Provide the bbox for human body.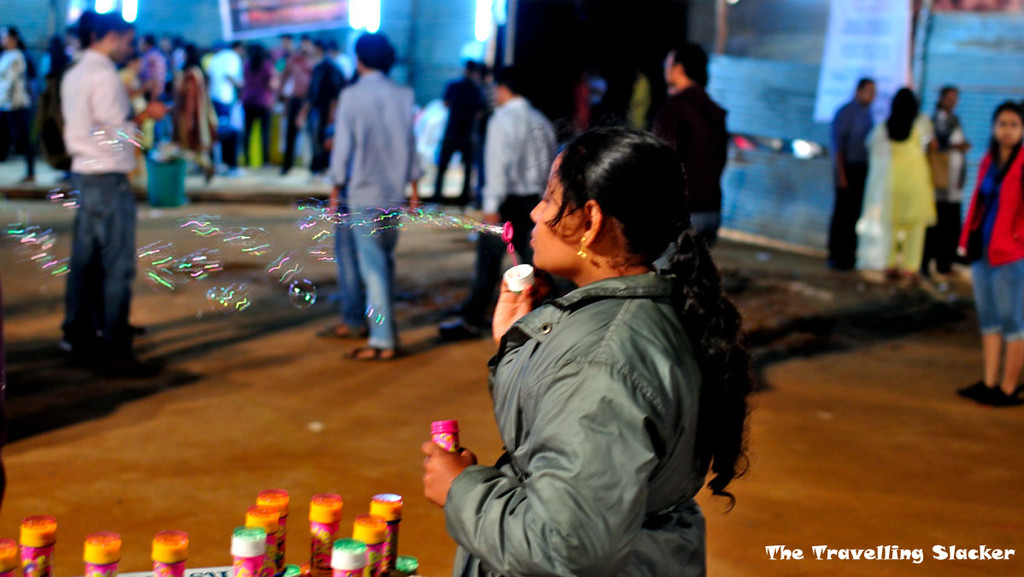
bbox=[648, 41, 741, 253].
